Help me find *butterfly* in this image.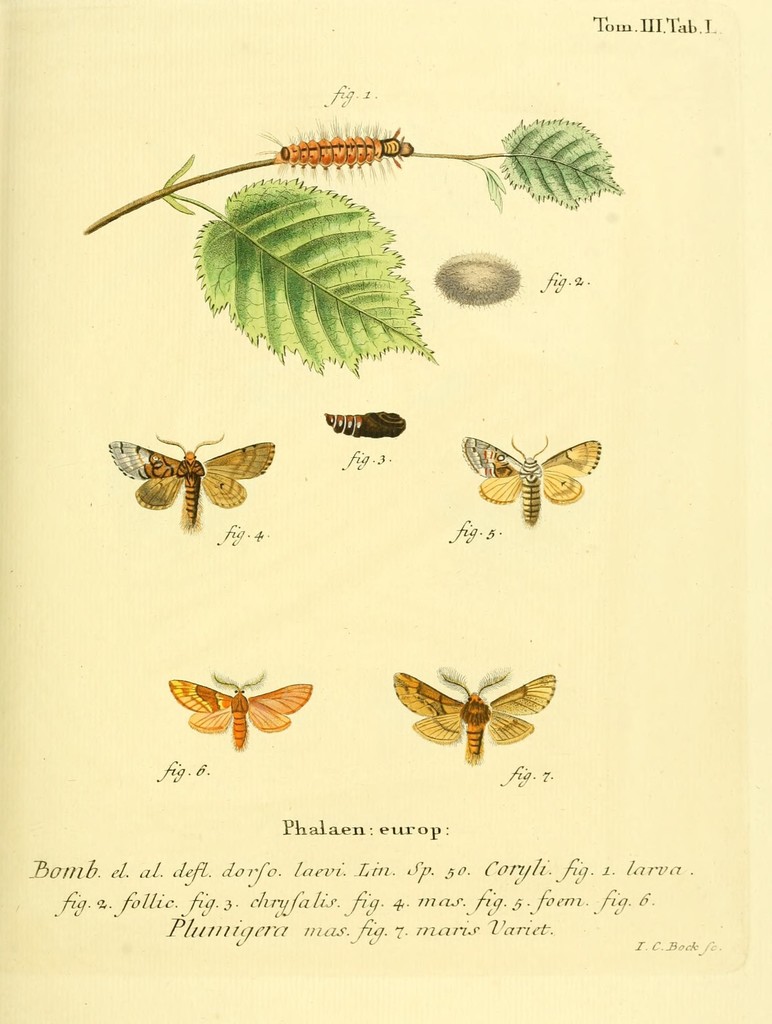
Found it: 466:431:597:535.
